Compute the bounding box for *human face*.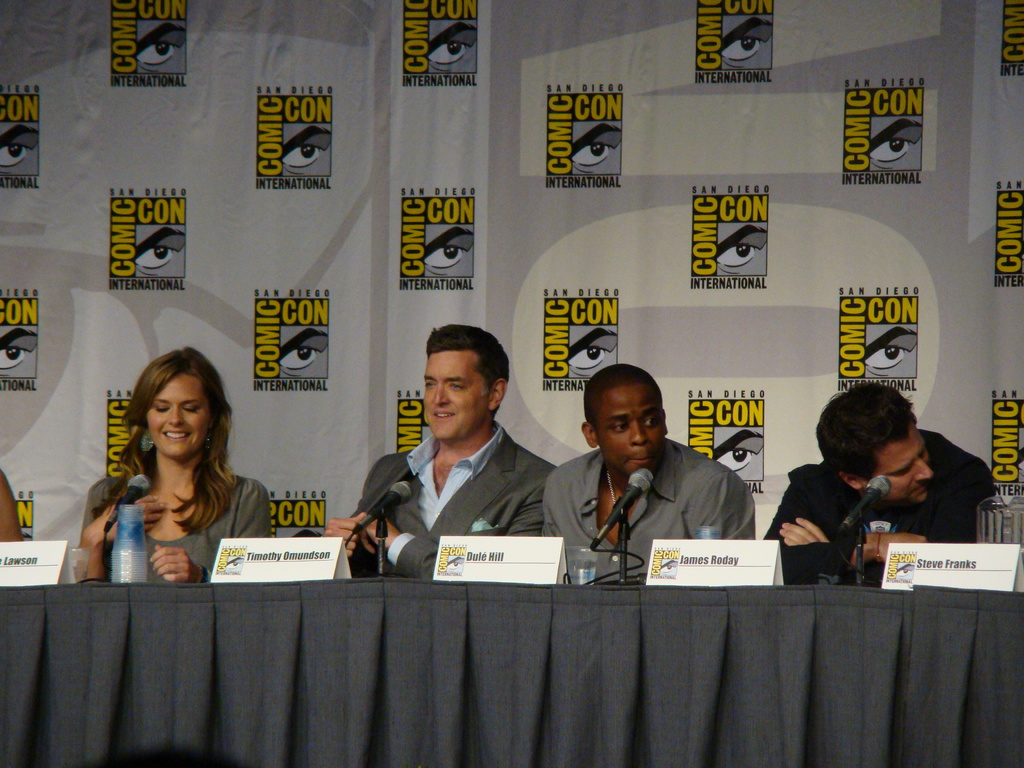
425, 358, 484, 441.
